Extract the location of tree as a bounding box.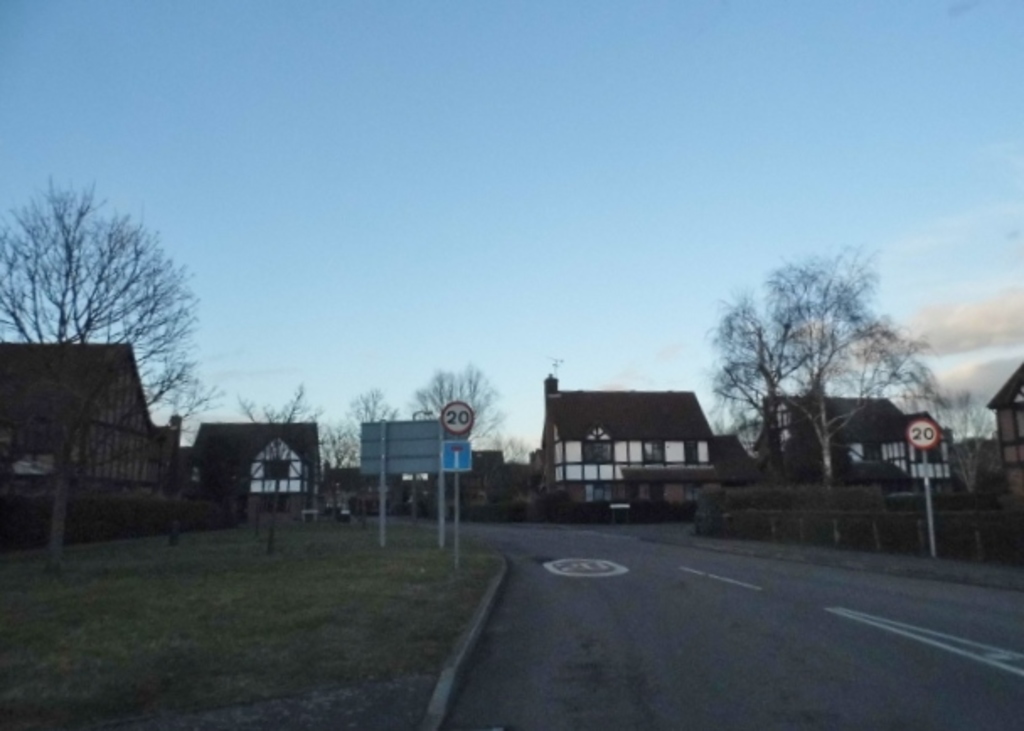
x1=945, y1=392, x2=995, y2=495.
